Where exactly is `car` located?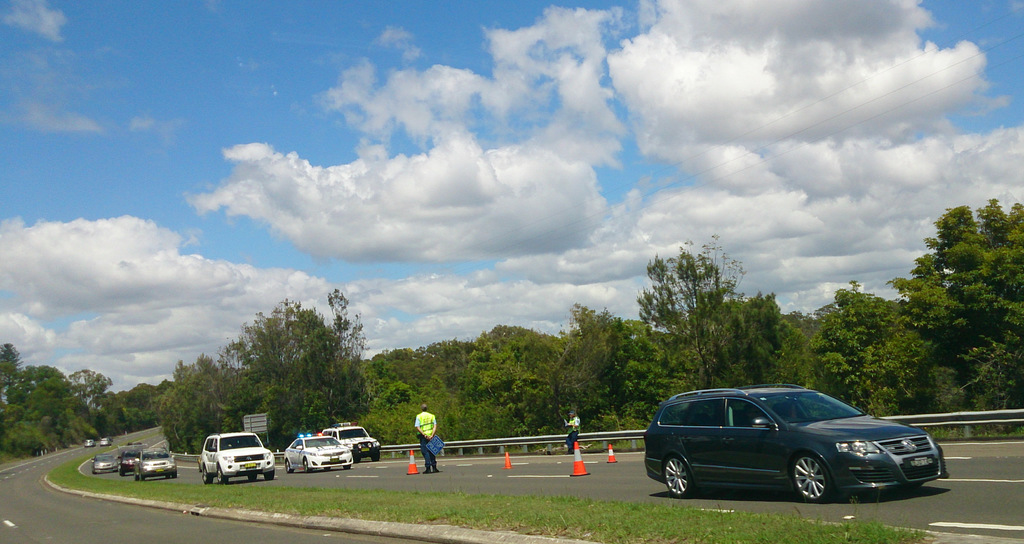
Its bounding box is BBox(644, 384, 952, 502).
